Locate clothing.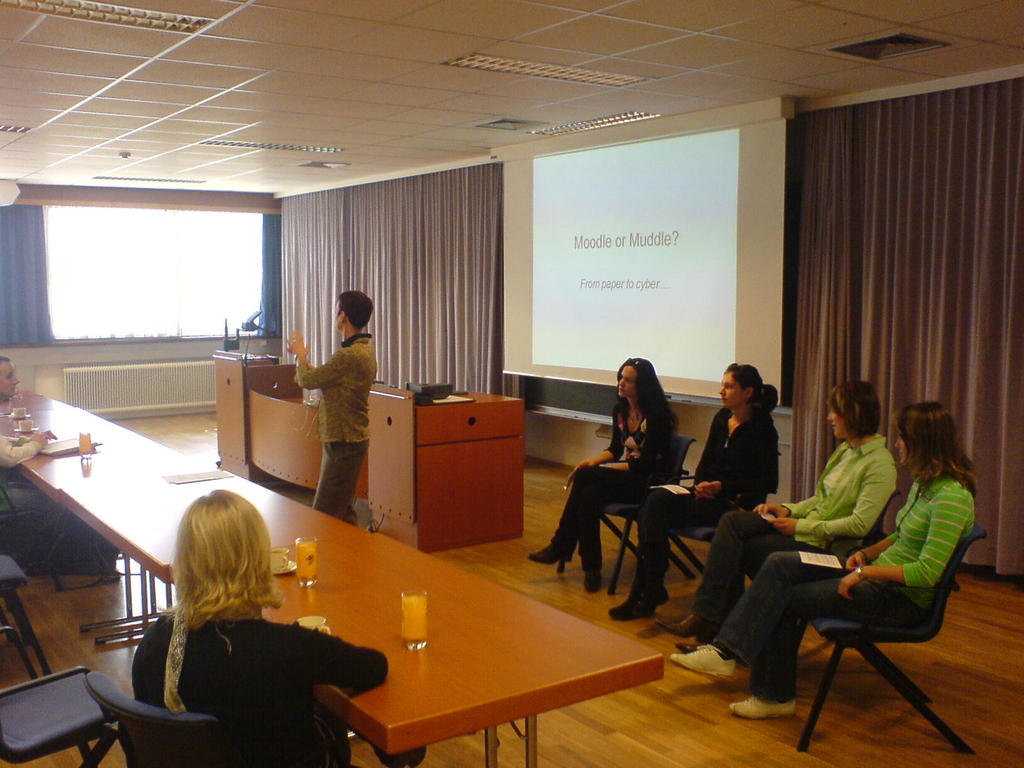
Bounding box: (left=793, top=437, right=897, bottom=548).
